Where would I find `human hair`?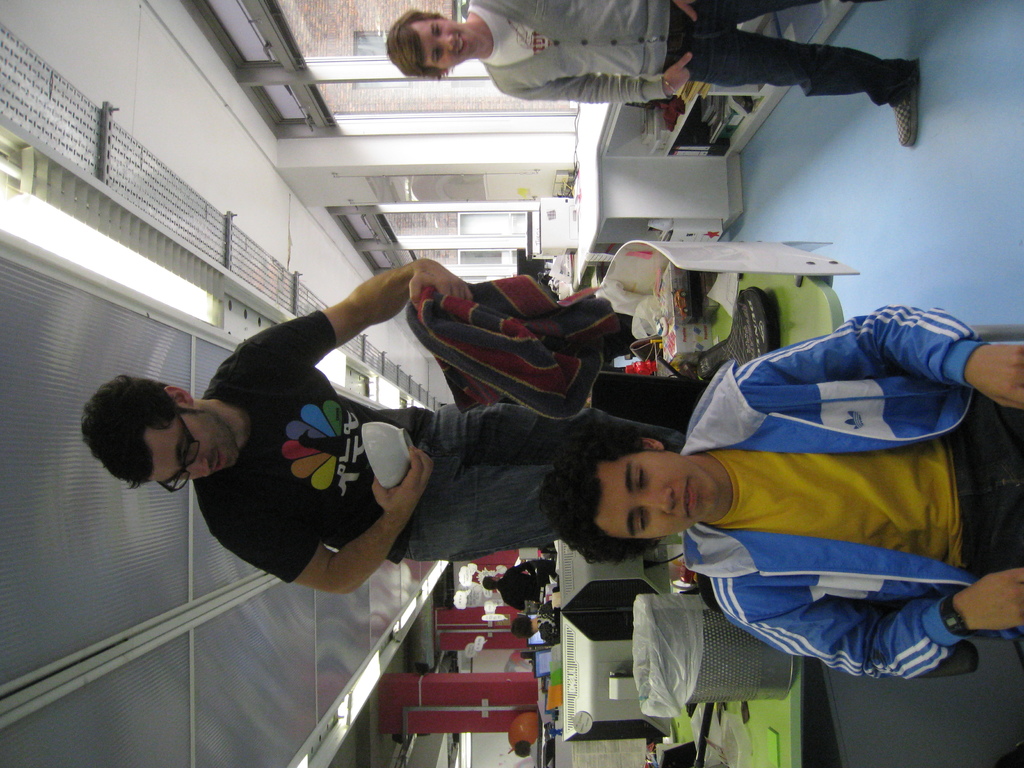
At 536/420/677/570.
